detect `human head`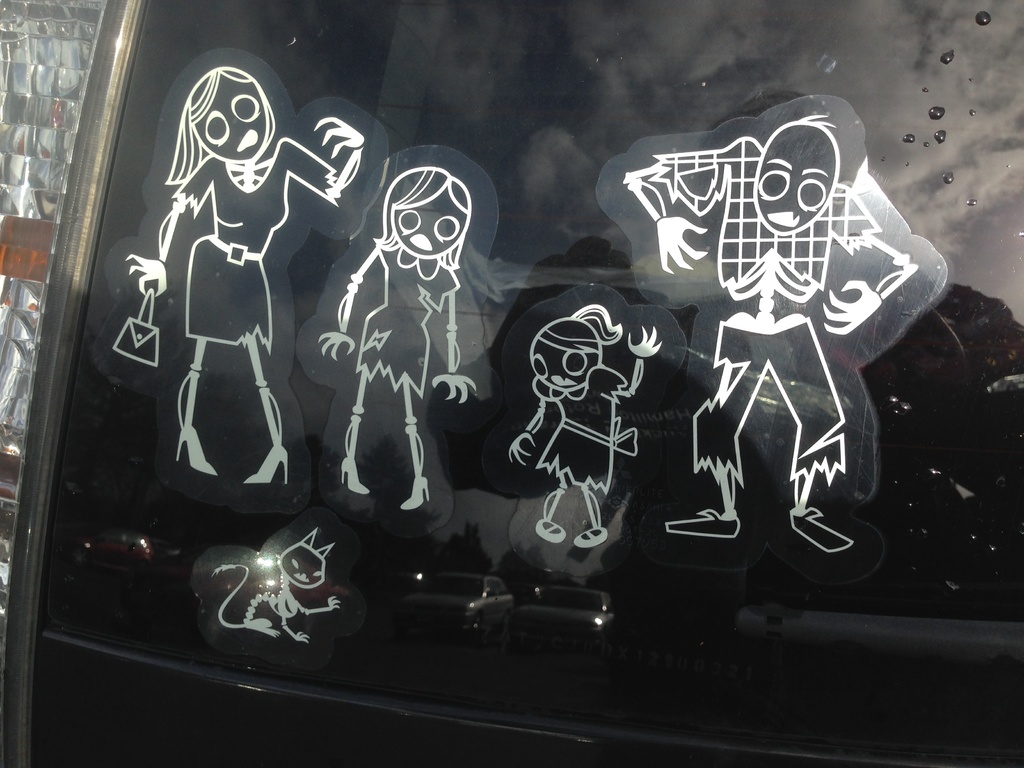
select_region(527, 317, 605, 394)
